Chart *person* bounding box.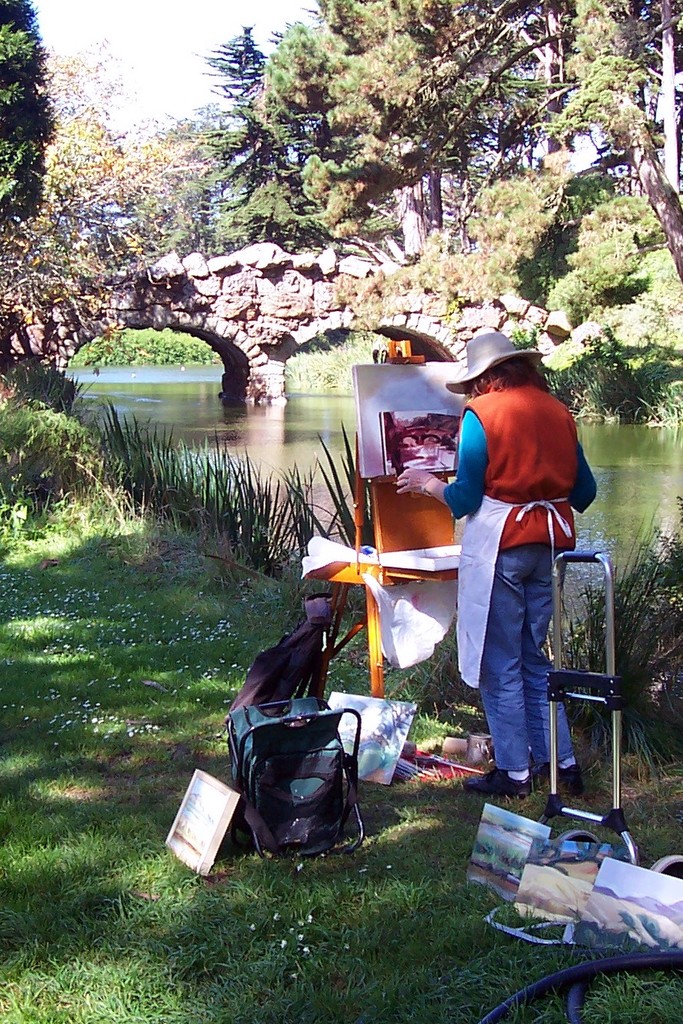
Charted: select_region(443, 306, 586, 806).
